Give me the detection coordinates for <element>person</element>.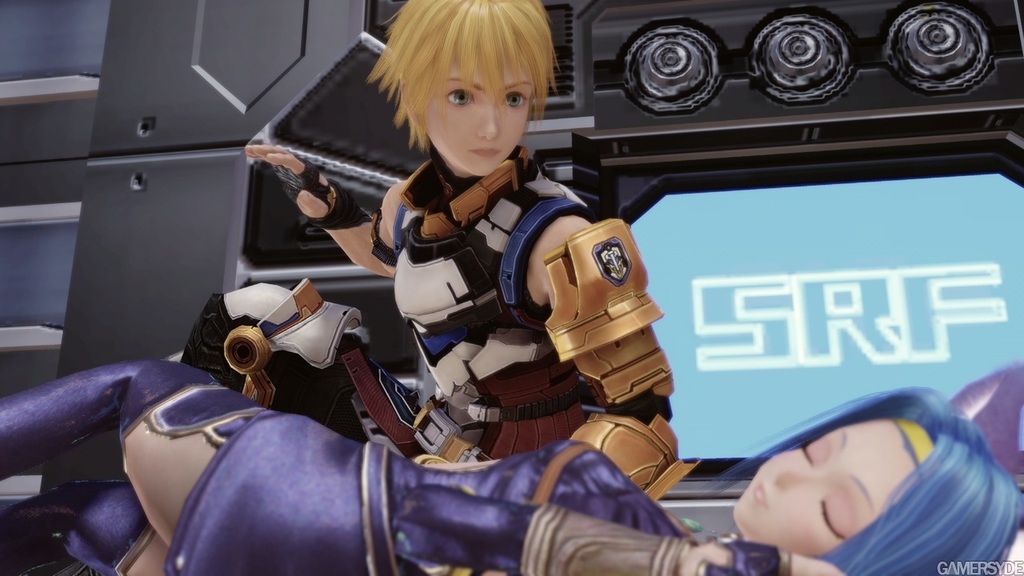
BBox(0, 356, 1022, 575).
